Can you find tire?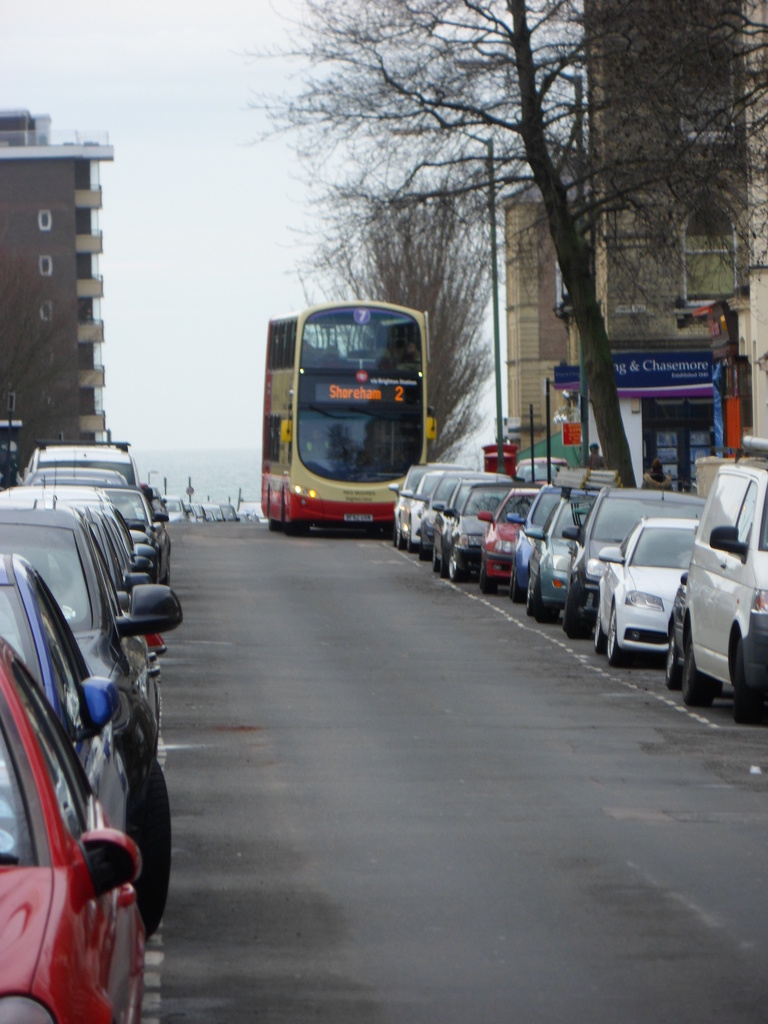
Yes, bounding box: left=513, top=578, right=527, bottom=604.
